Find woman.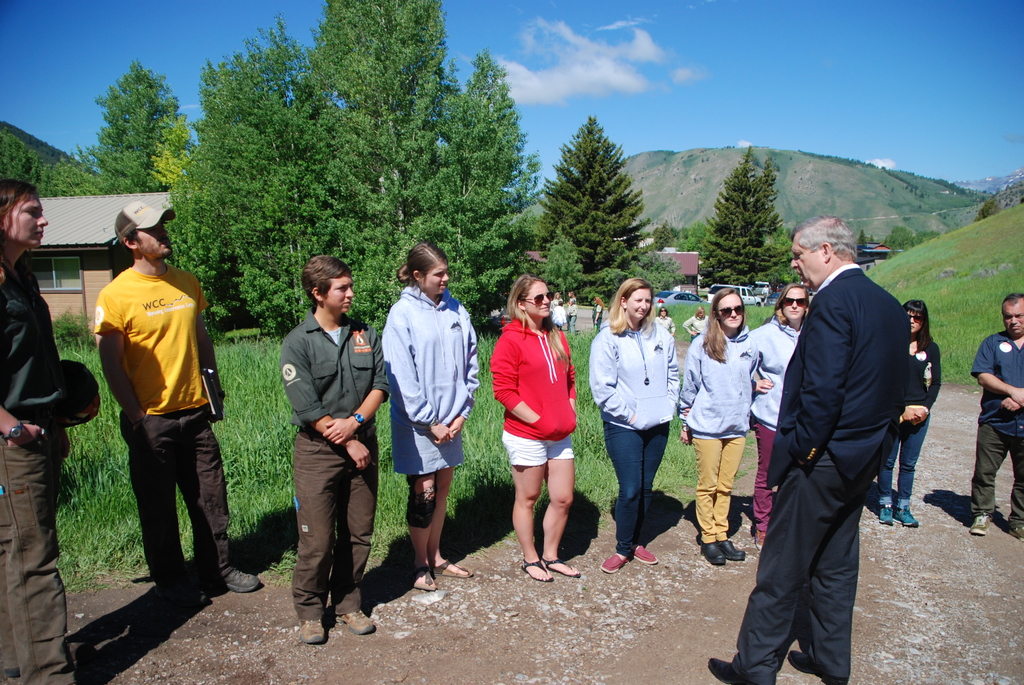
(745,274,814,546).
